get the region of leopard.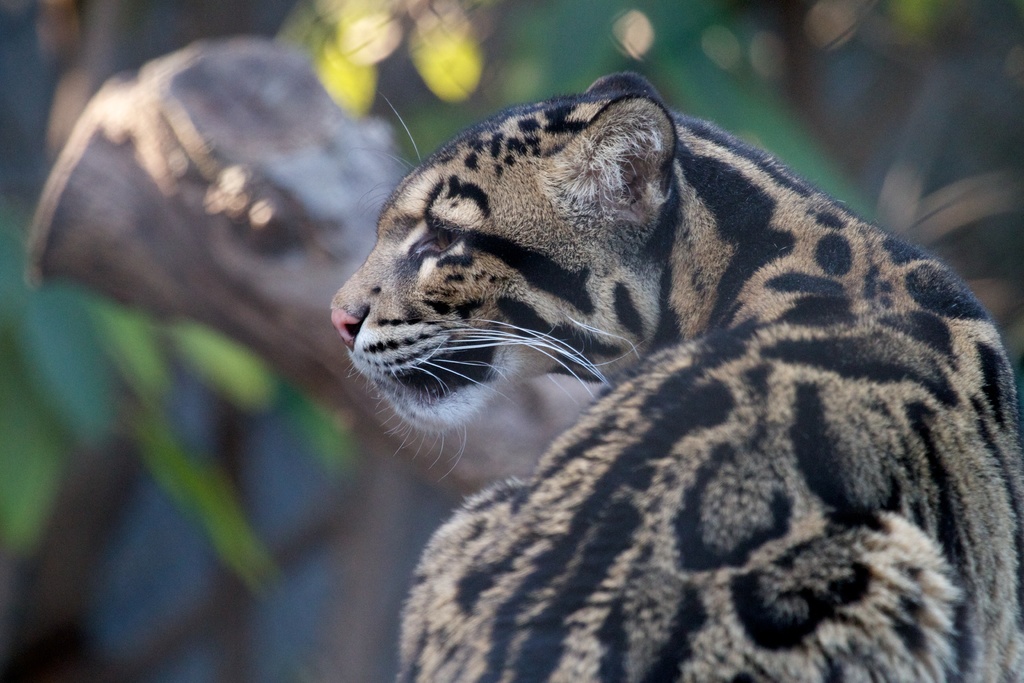
bbox=[332, 70, 1023, 682].
